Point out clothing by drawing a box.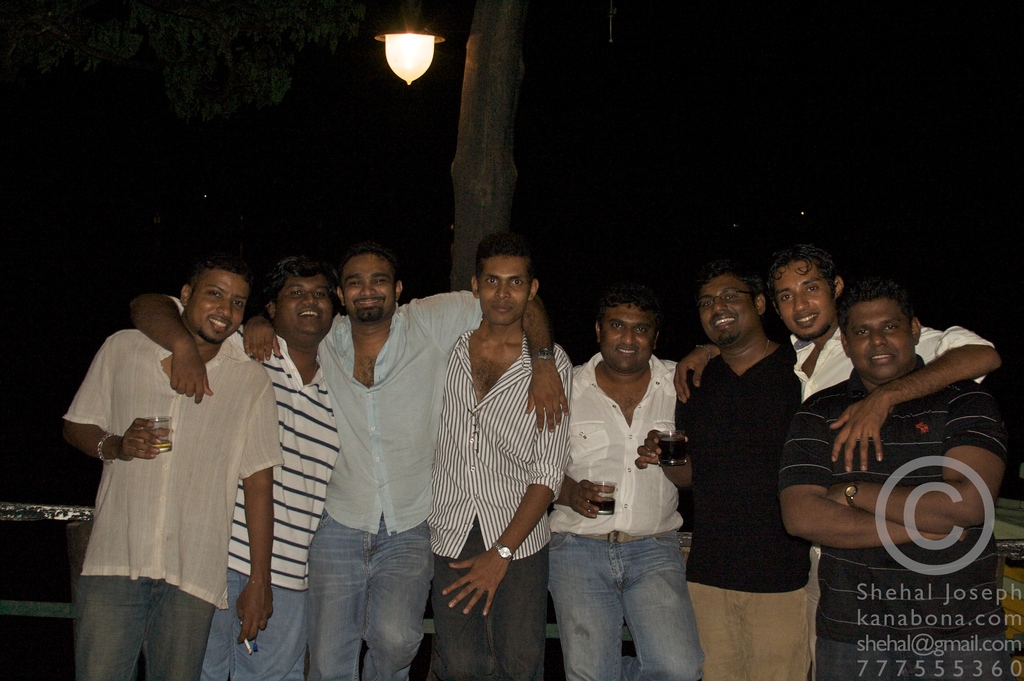
(x1=301, y1=287, x2=484, y2=680).
